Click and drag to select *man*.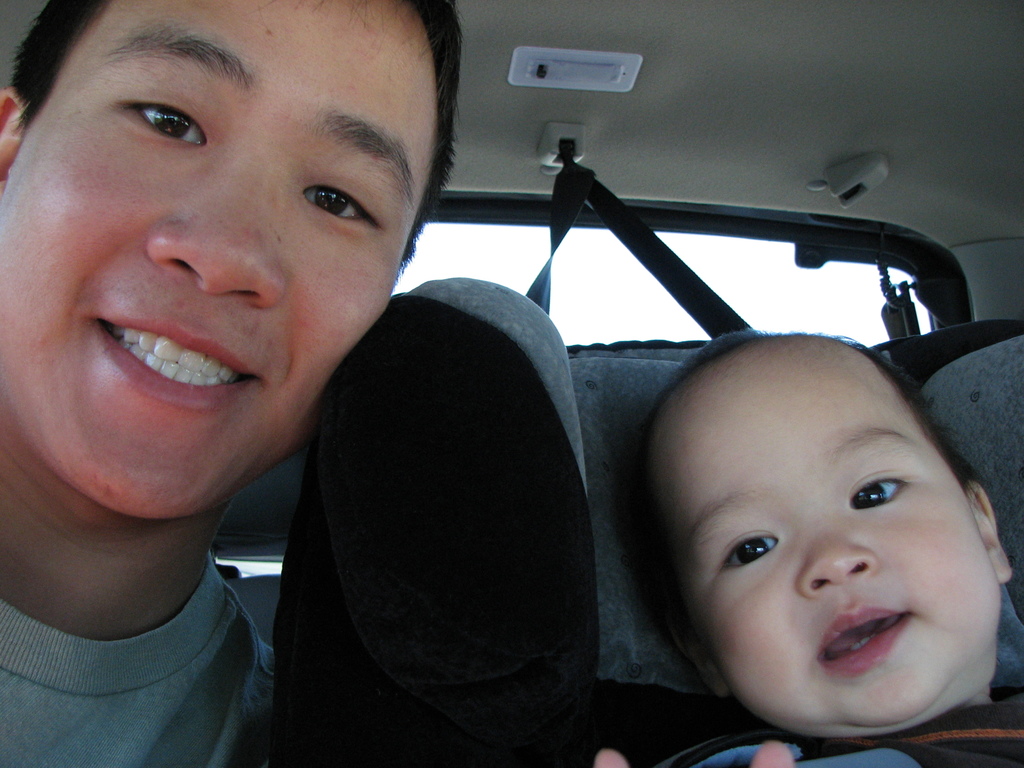
Selection: [0, 0, 466, 767].
